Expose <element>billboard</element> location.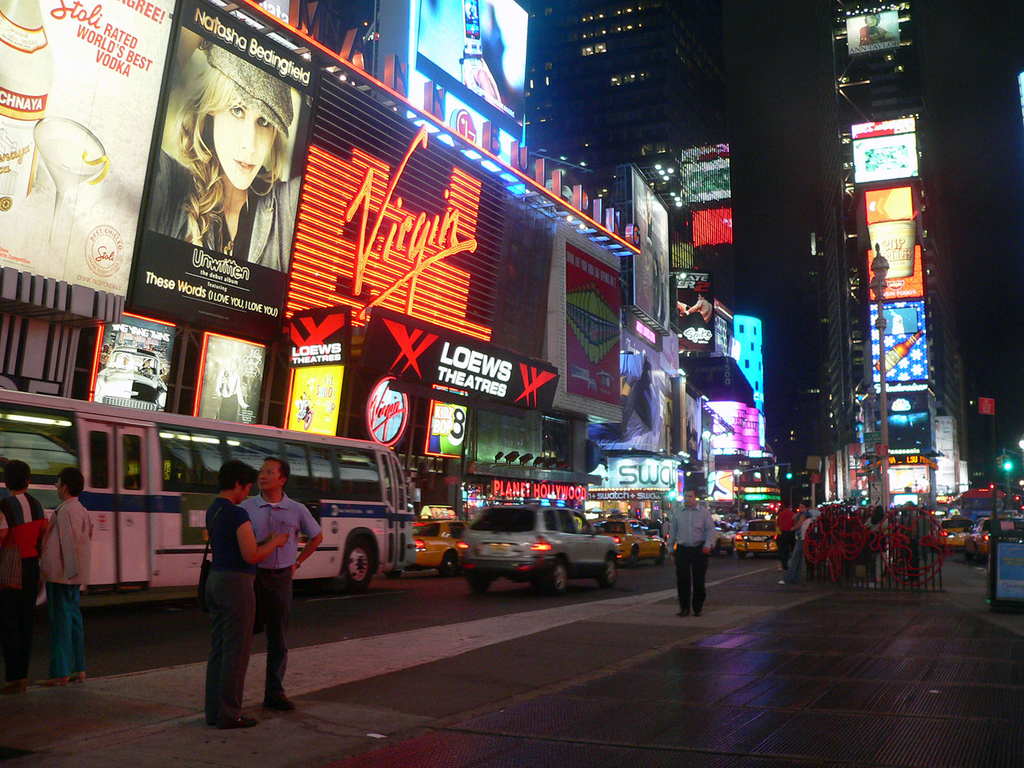
Exposed at Rect(681, 150, 726, 208).
